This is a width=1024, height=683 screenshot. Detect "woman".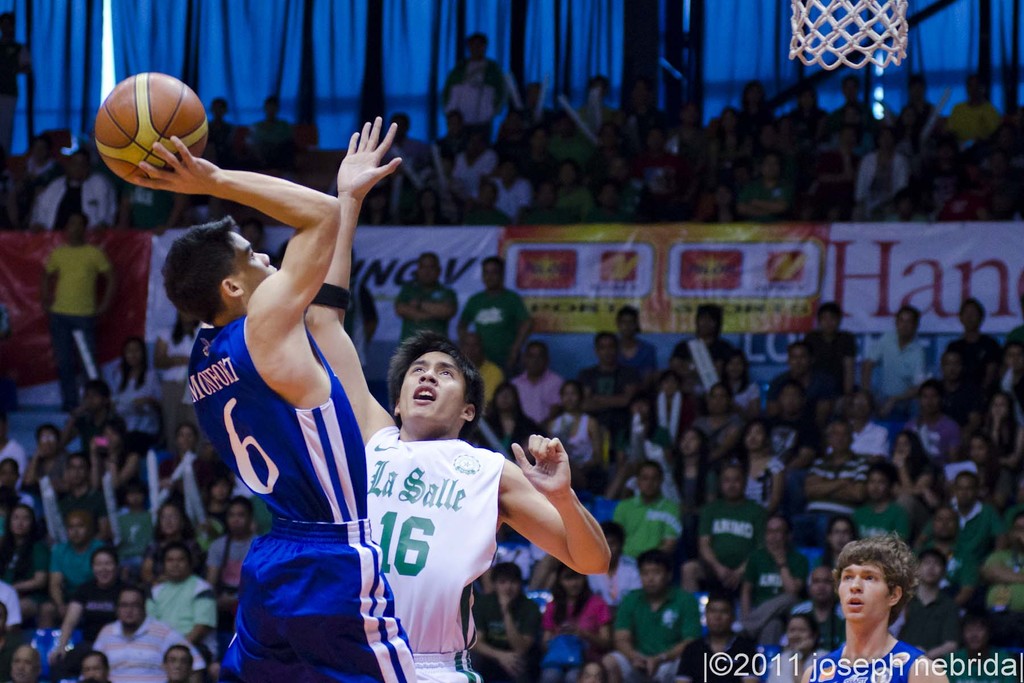
select_region(890, 429, 954, 506).
